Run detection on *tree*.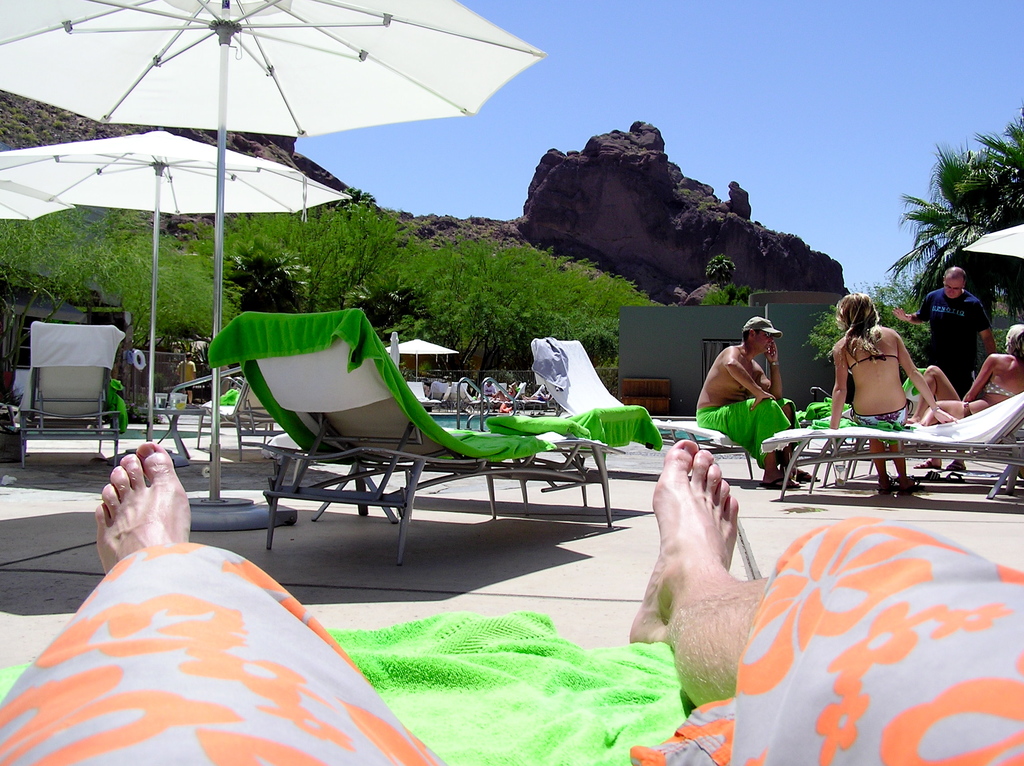
Result: [left=888, top=118, right=1023, bottom=309].
